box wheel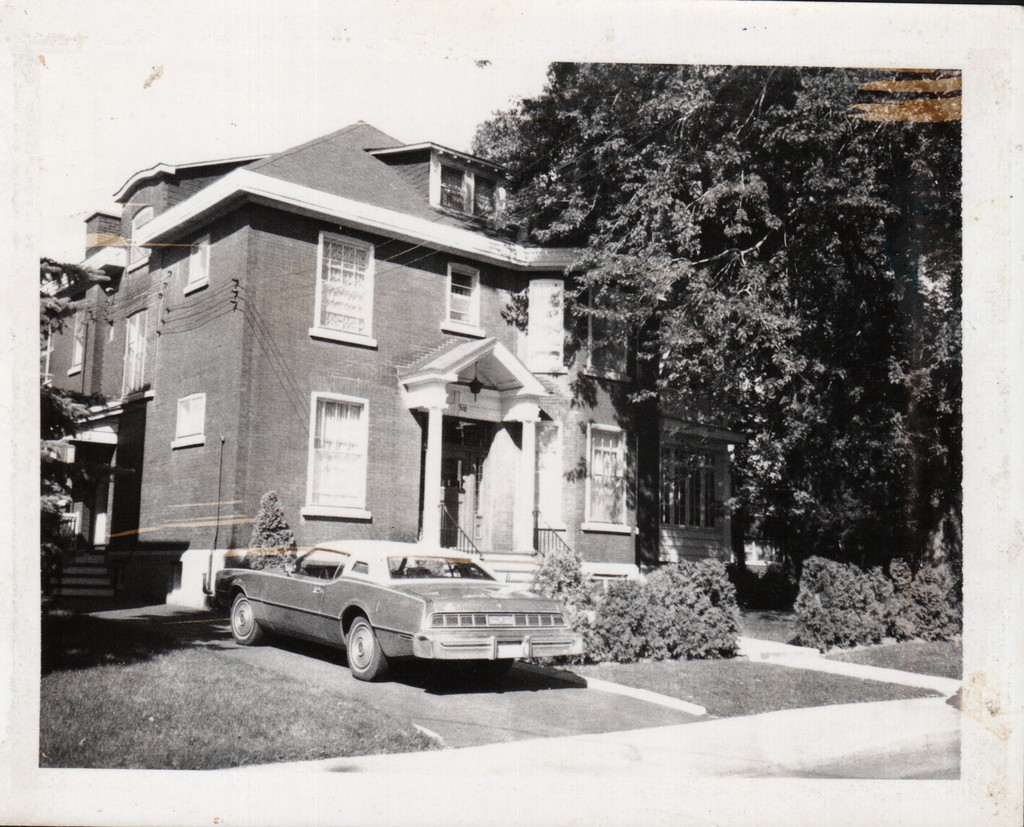
[x1=317, y1=622, x2=392, y2=695]
